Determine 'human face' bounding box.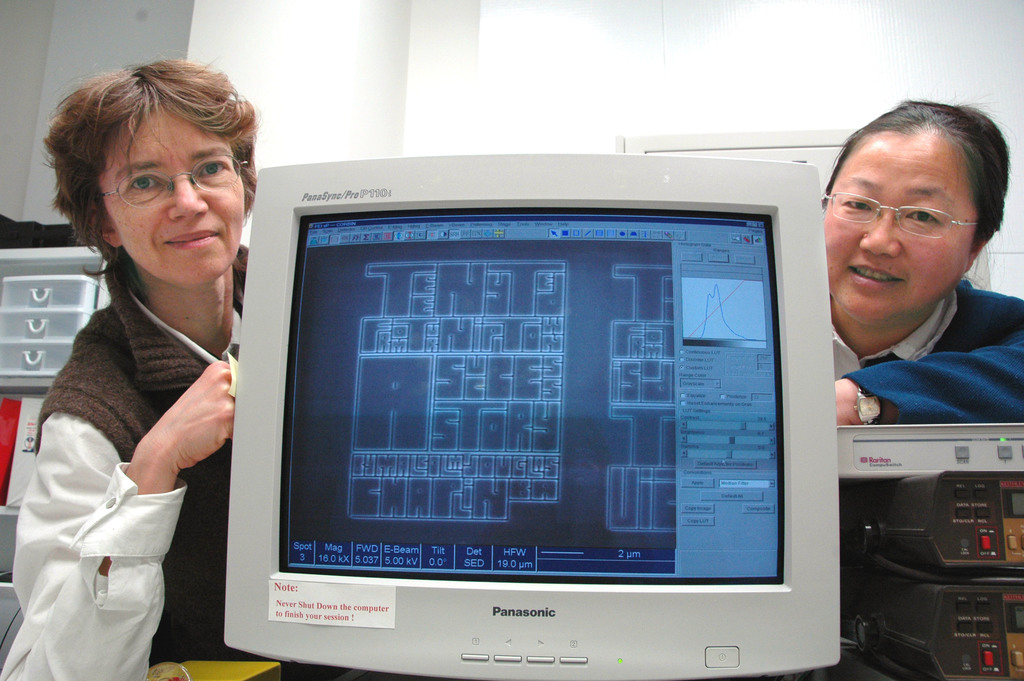
Determined: [left=99, top=104, right=244, bottom=286].
